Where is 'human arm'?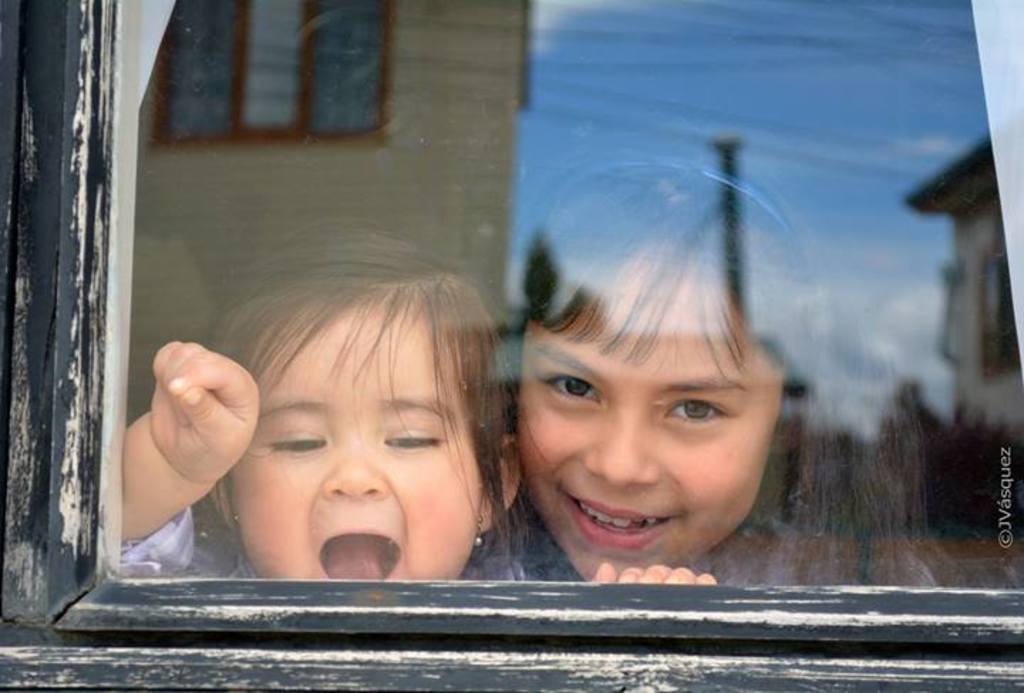
Rect(117, 336, 242, 576).
